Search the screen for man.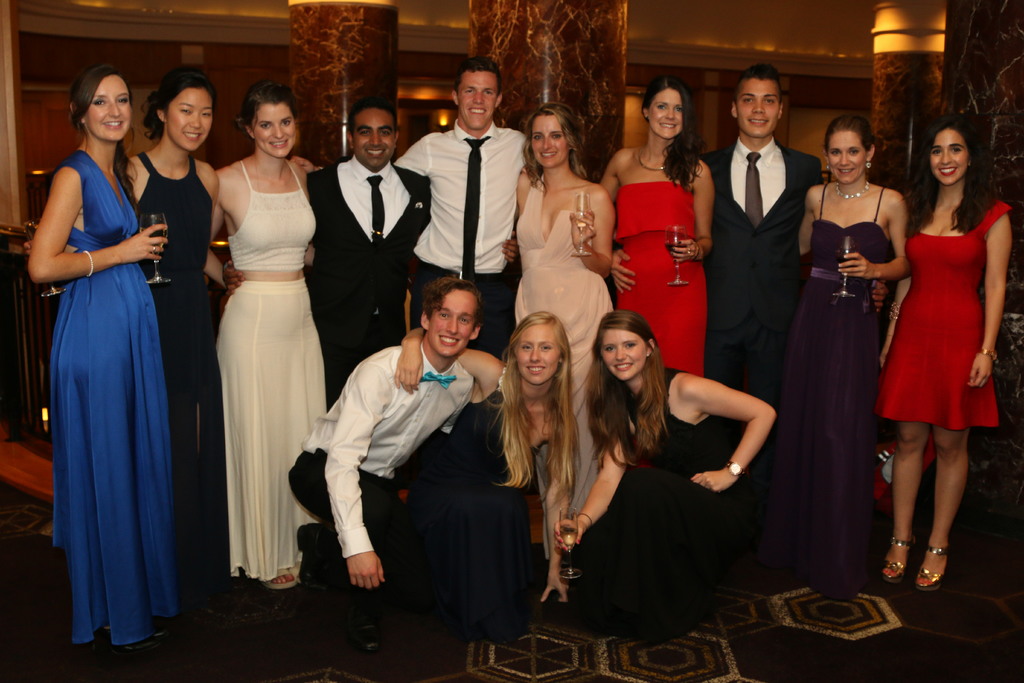
Found at locate(699, 57, 825, 404).
